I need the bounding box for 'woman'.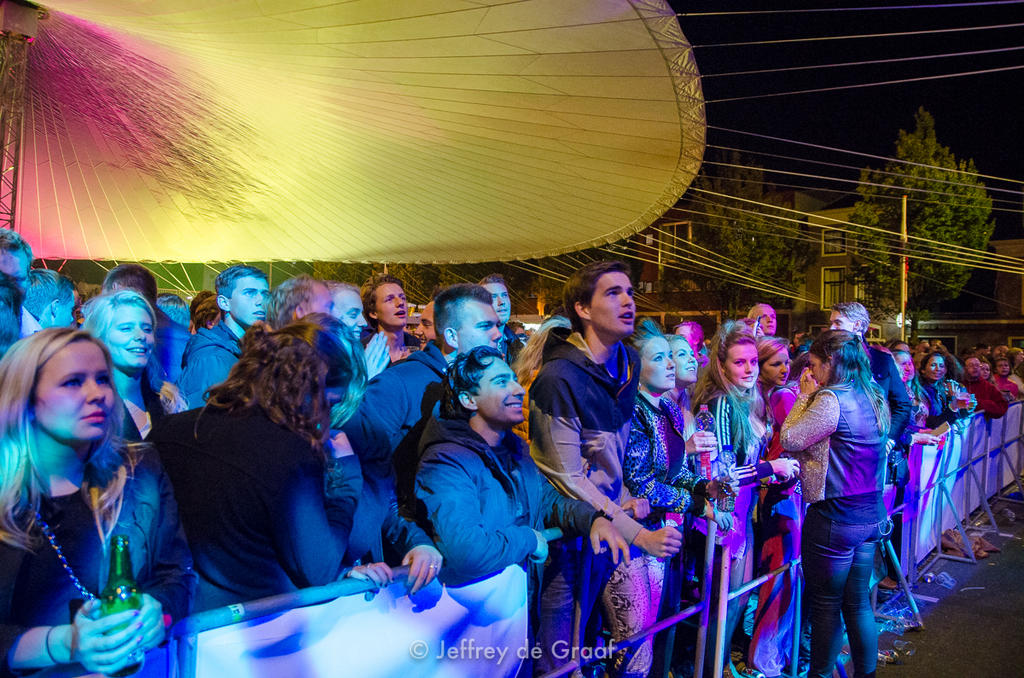
Here it is: x1=148, y1=315, x2=399, y2=615.
